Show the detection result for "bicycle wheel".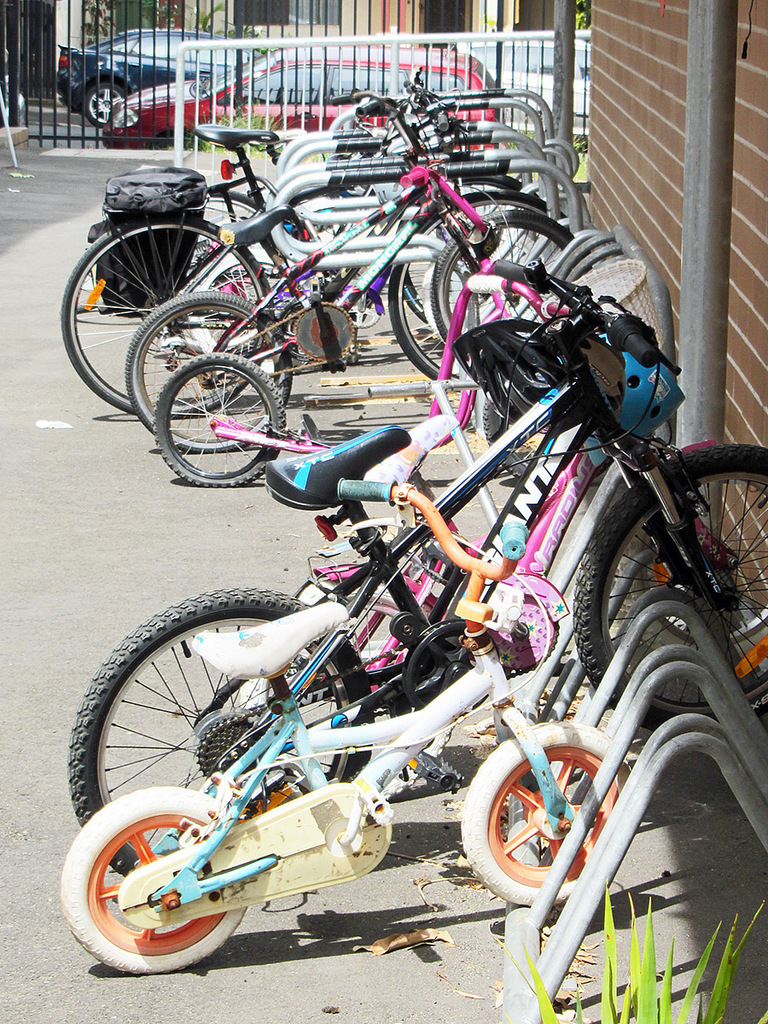
rect(67, 583, 370, 882).
